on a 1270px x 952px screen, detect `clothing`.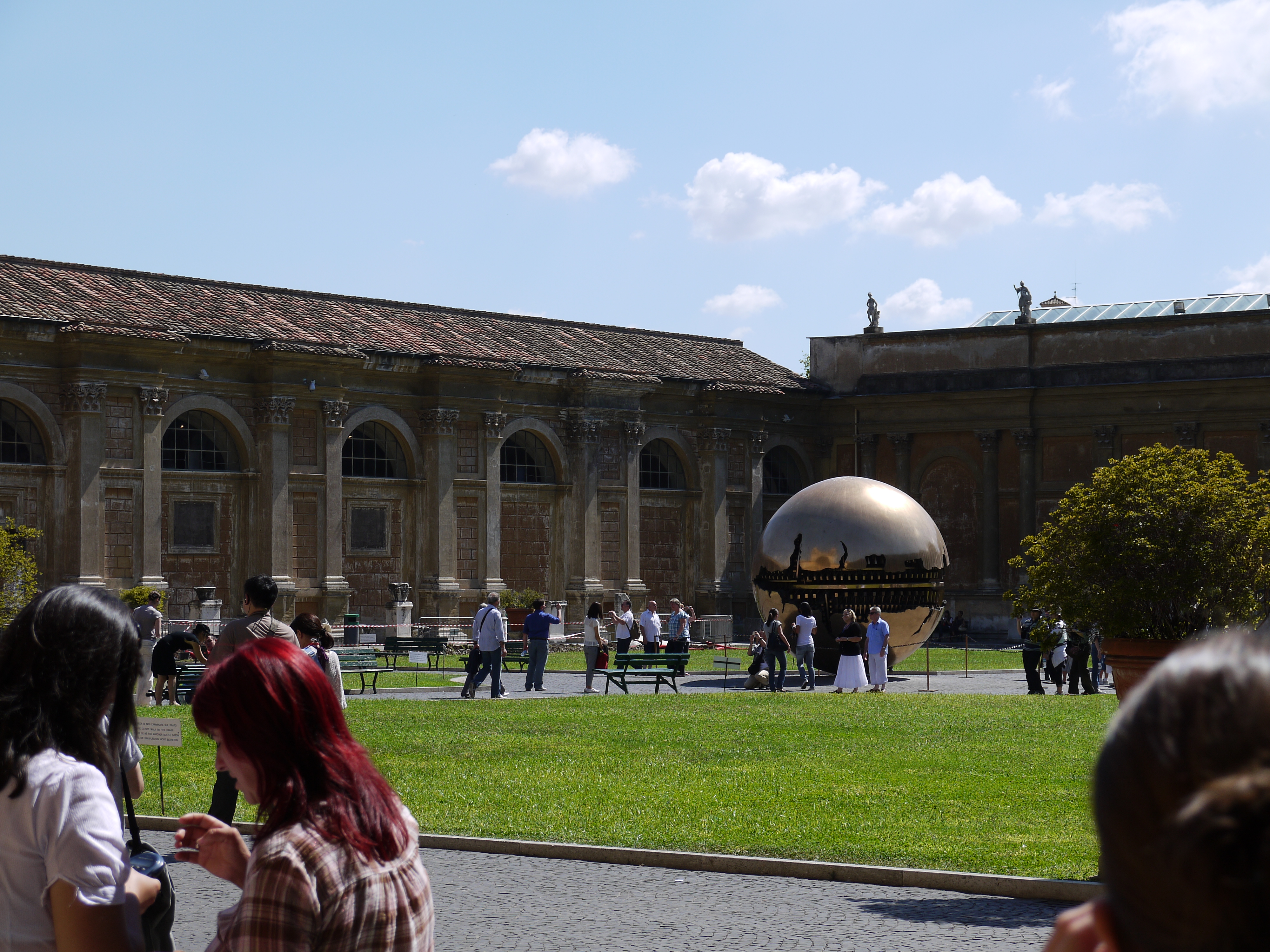
<bbox>65, 251, 138, 302</bbox>.
